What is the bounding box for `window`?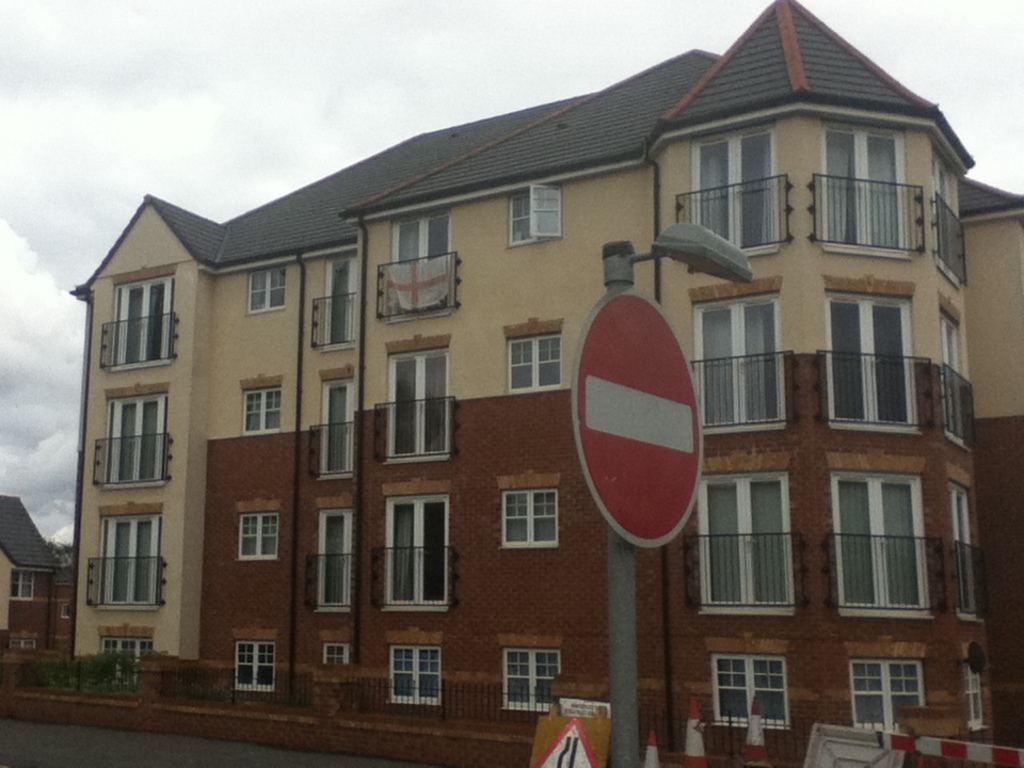
crop(389, 497, 450, 613).
